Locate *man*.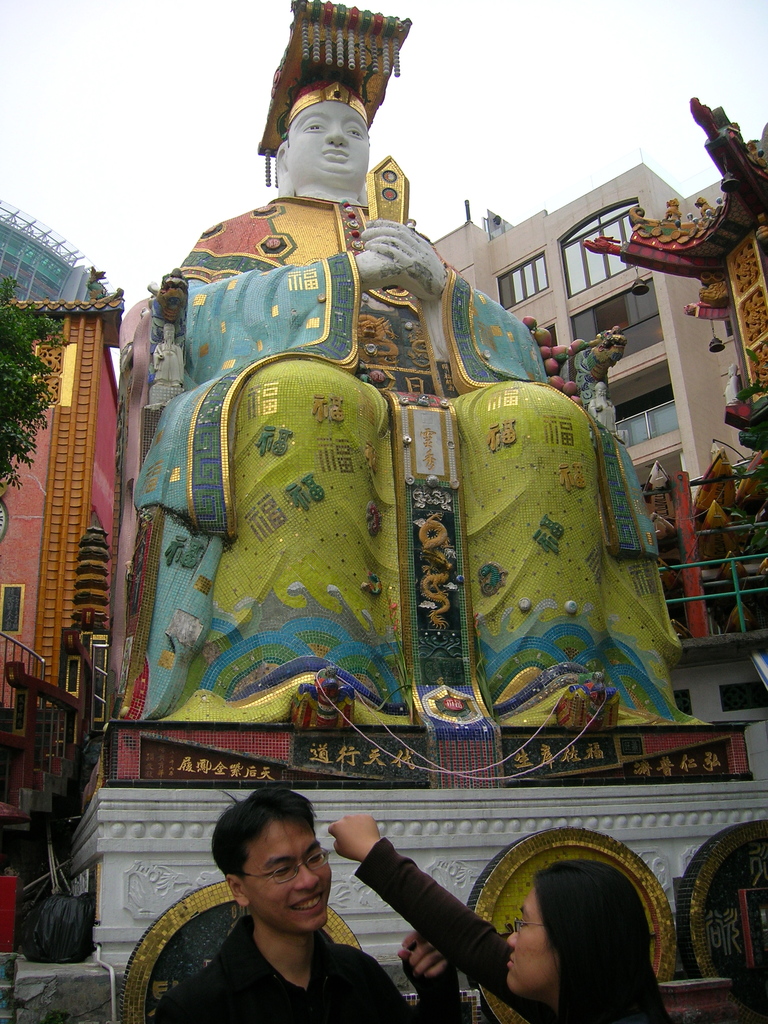
Bounding box: [143,797,449,1022].
